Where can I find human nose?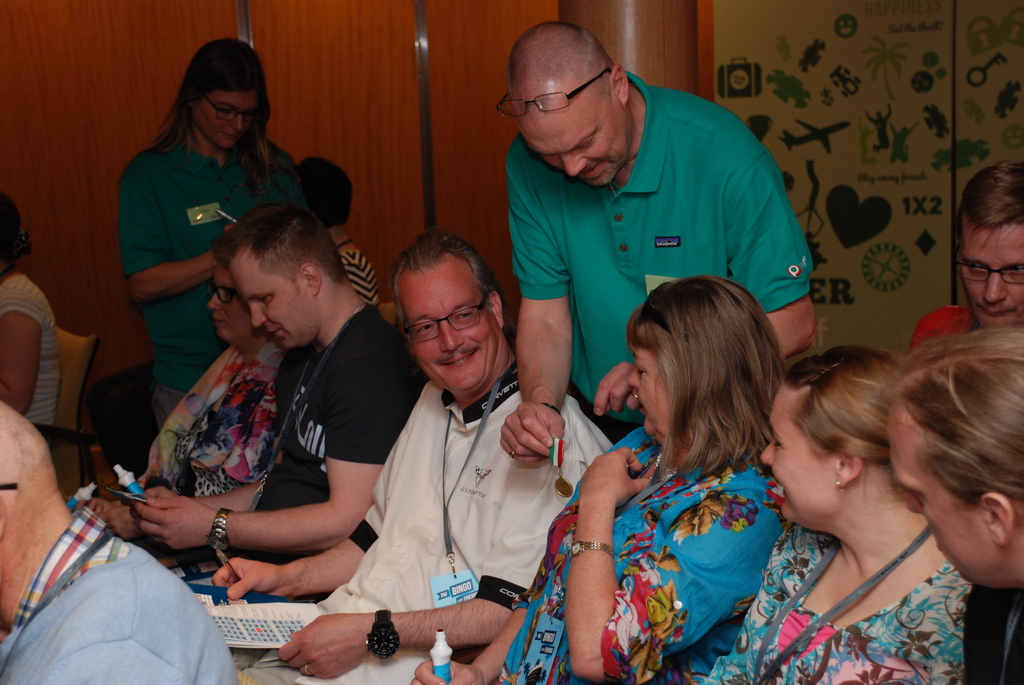
You can find it at bbox=[564, 157, 585, 177].
